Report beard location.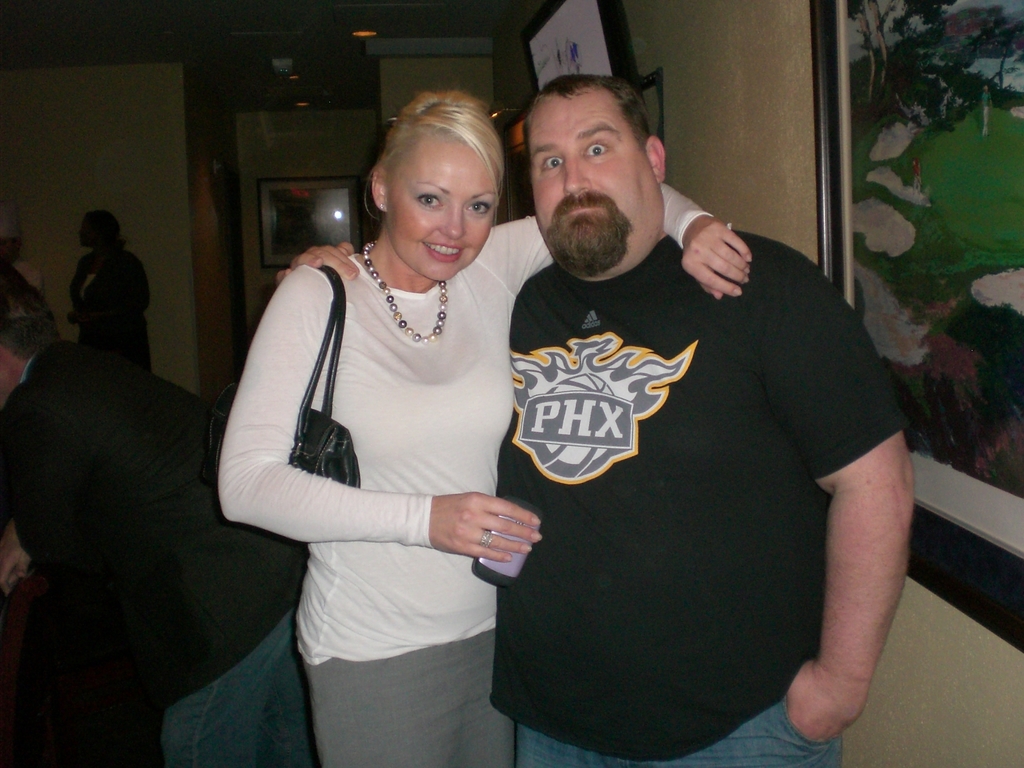
Report: l=540, t=209, r=636, b=277.
